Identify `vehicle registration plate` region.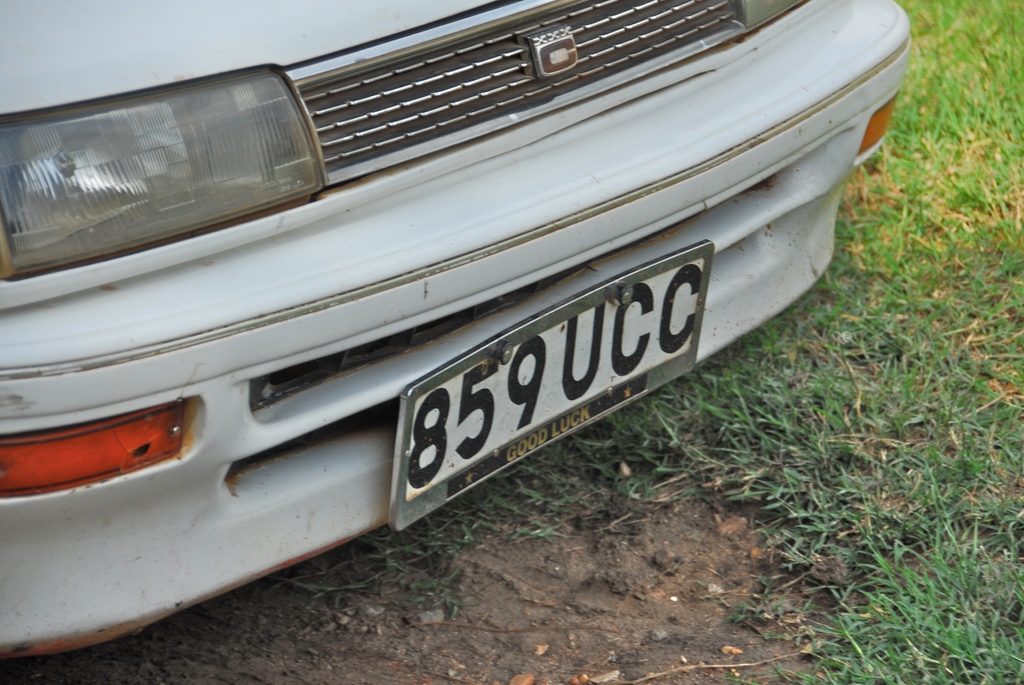
Region: 355,230,724,515.
